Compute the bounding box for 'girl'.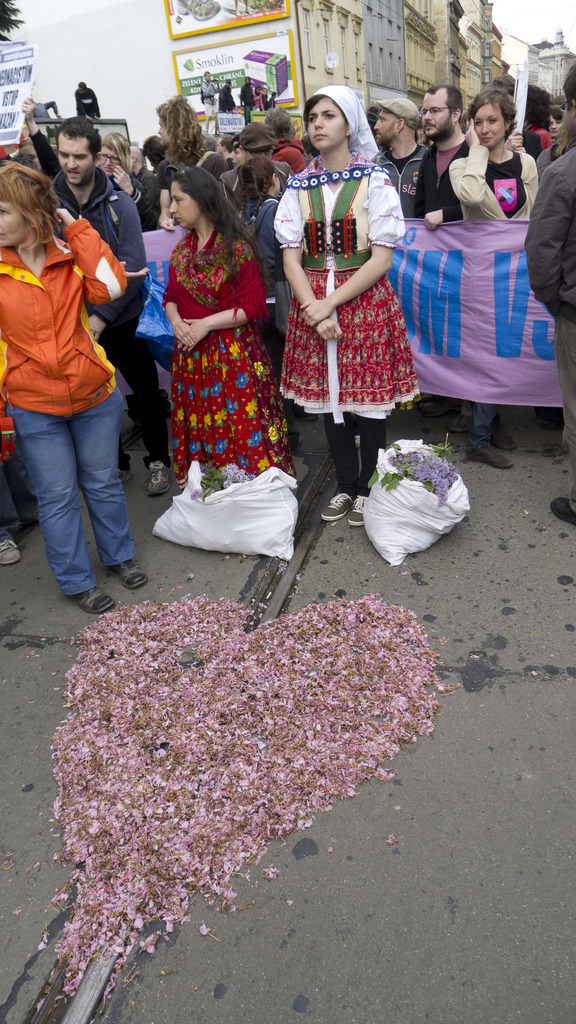
detection(271, 94, 408, 514).
